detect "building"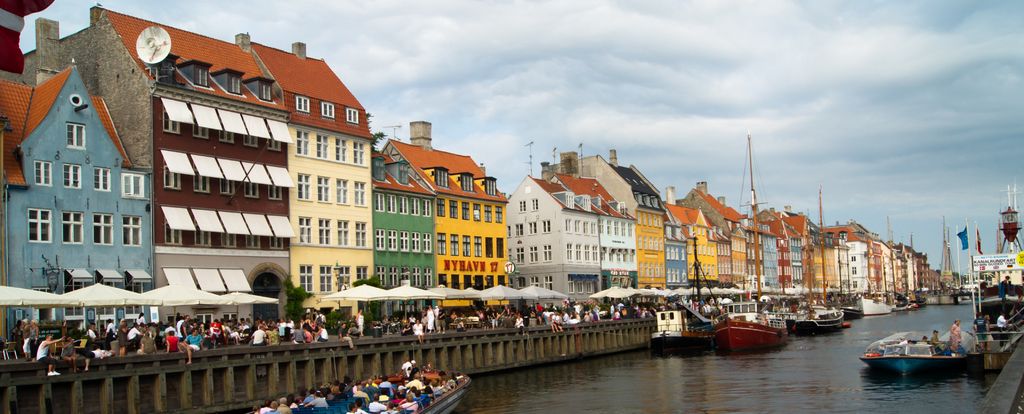
<box>4,1,374,320</box>
